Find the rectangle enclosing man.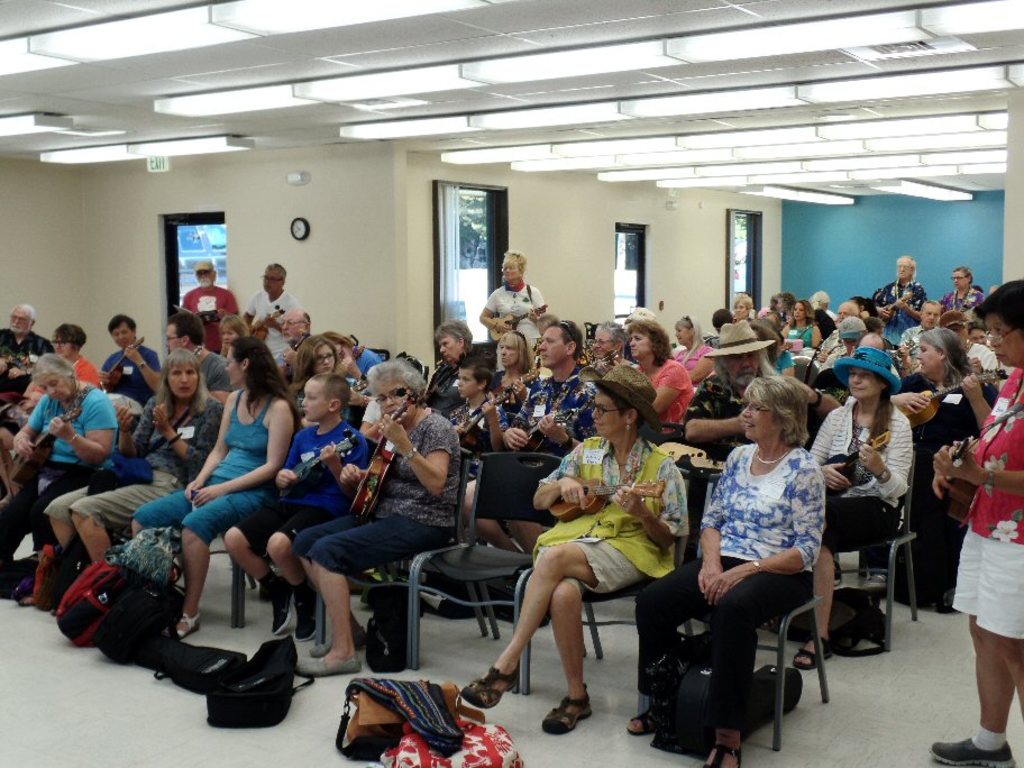
<box>875,256,929,349</box>.
